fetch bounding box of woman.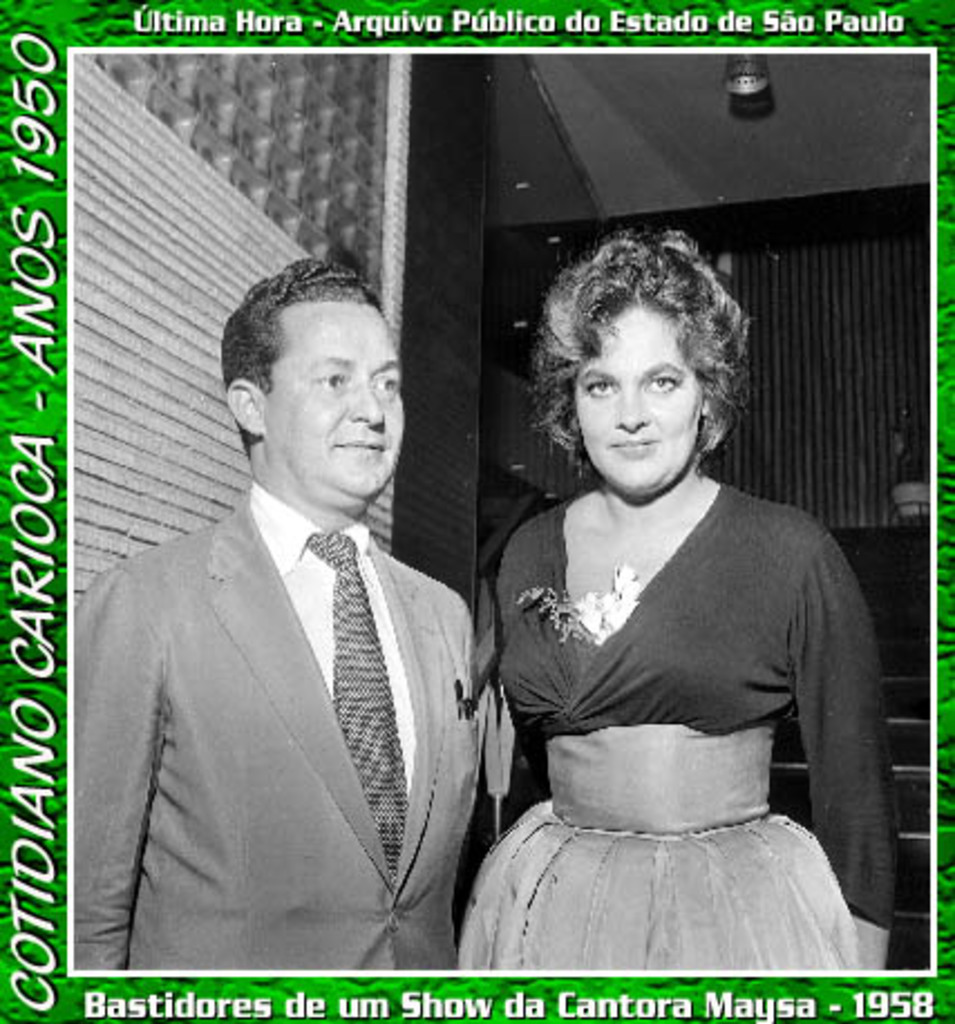
Bbox: [438, 246, 895, 1002].
